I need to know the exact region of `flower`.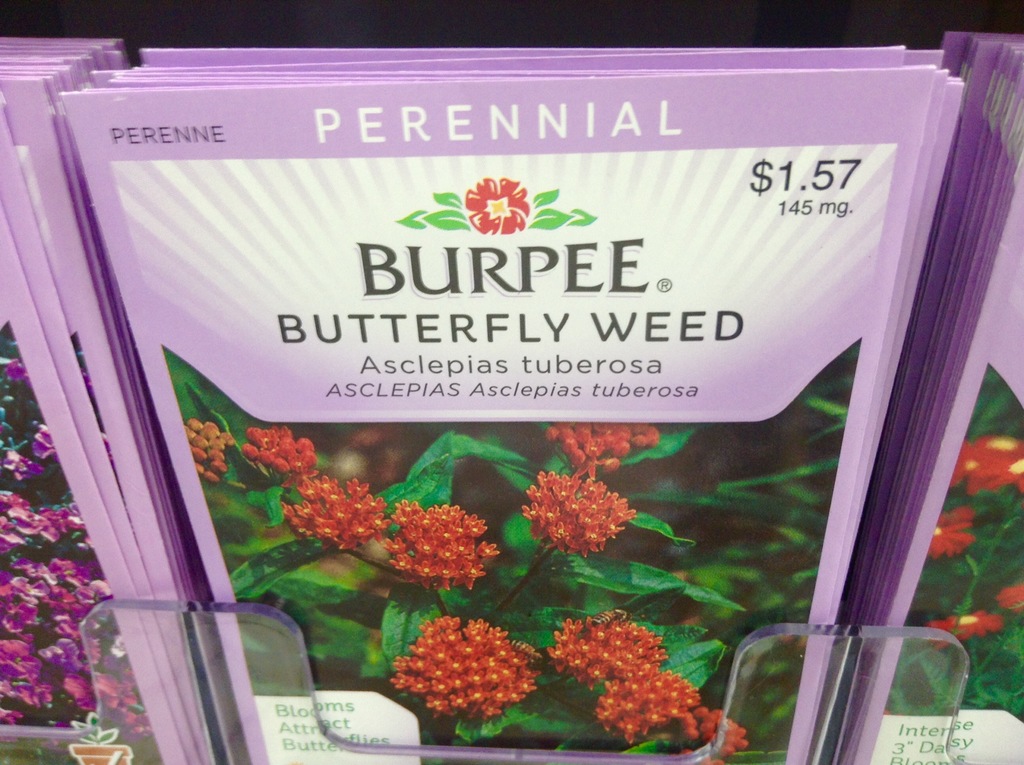
Region: x1=930 y1=609 x2=1000 y2=645.
